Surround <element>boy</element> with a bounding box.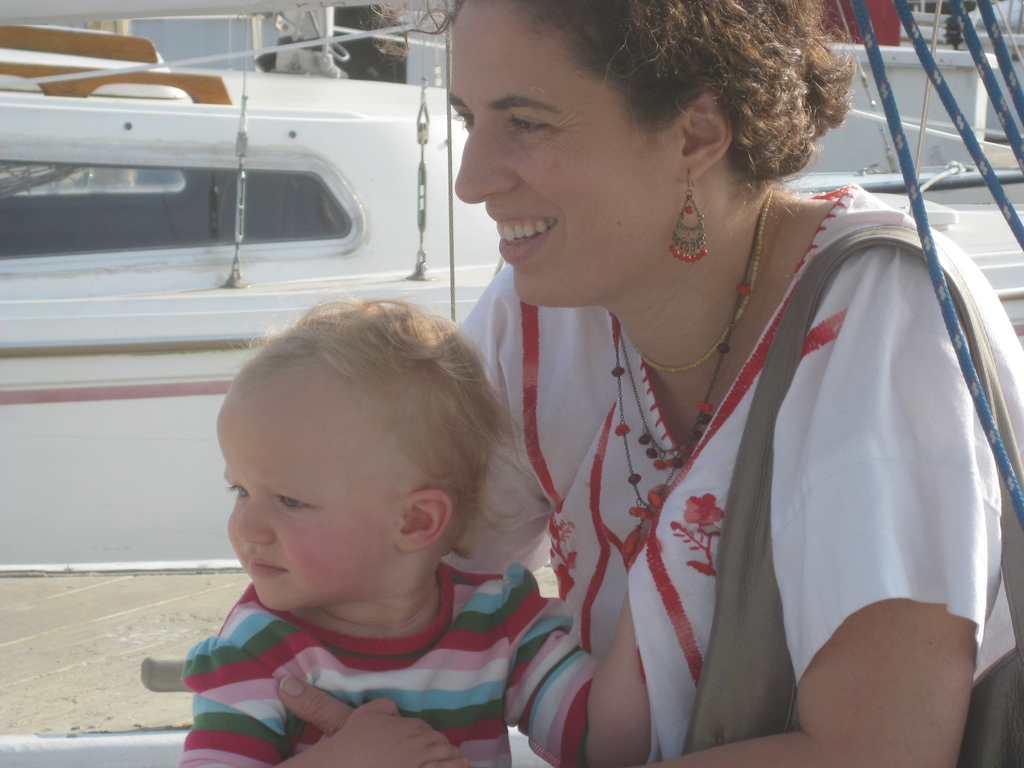
l=172, t=277, r=578, b=746.
